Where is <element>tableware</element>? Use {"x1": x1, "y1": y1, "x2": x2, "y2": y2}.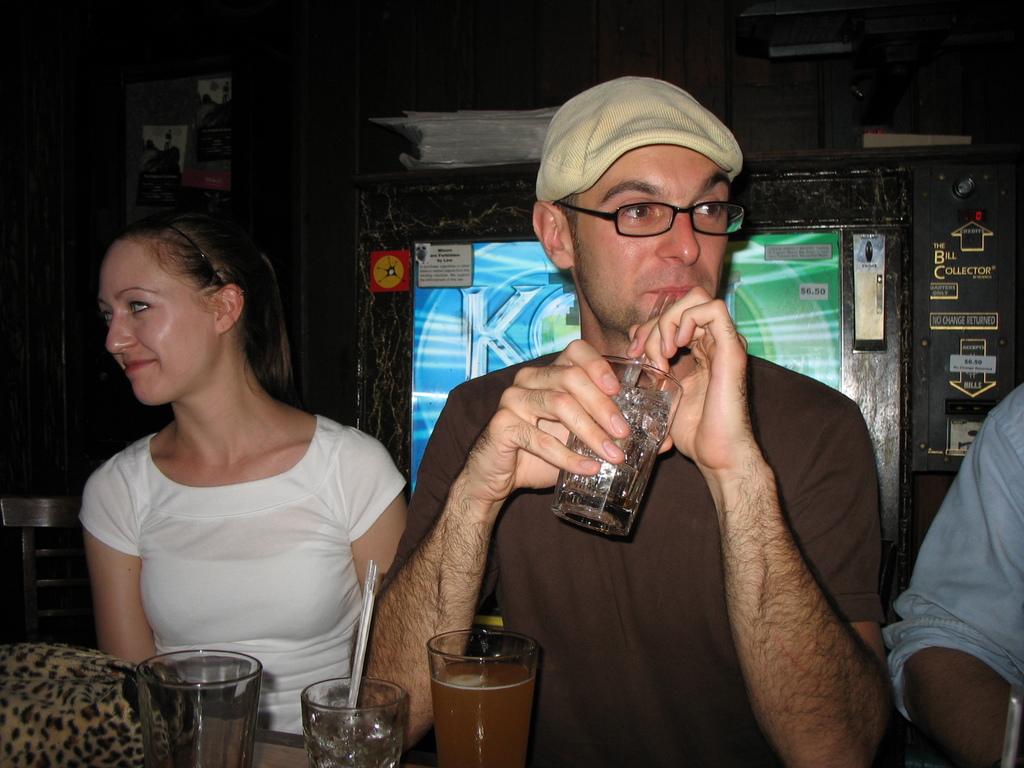
{"x1": 127, "y1": 648, "x2": 278, "y2": 756}.
